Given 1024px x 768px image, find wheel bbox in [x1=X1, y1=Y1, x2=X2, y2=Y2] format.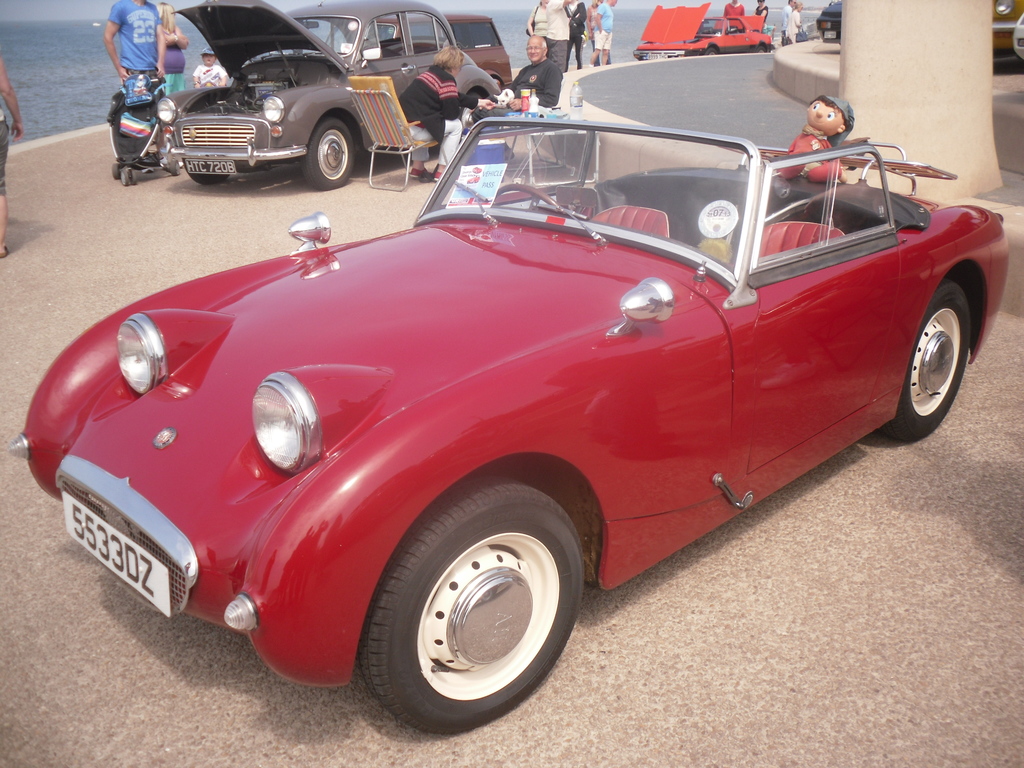
[x1=490, y1=184, x2=563, y2=209].
